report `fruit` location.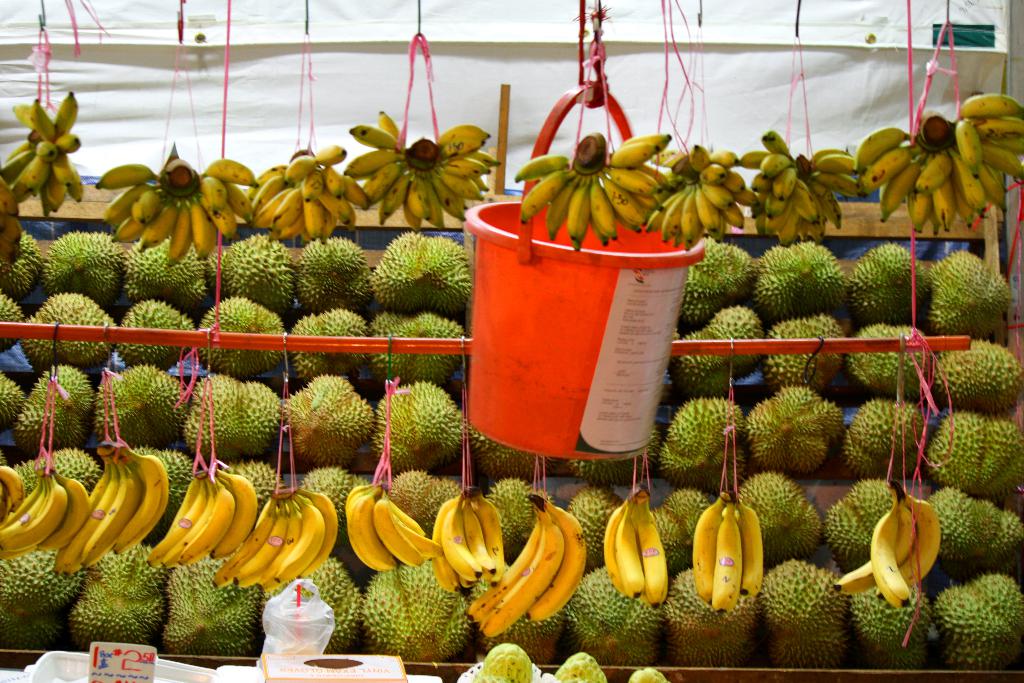
Report: detection(835, 495, 919, 598).
